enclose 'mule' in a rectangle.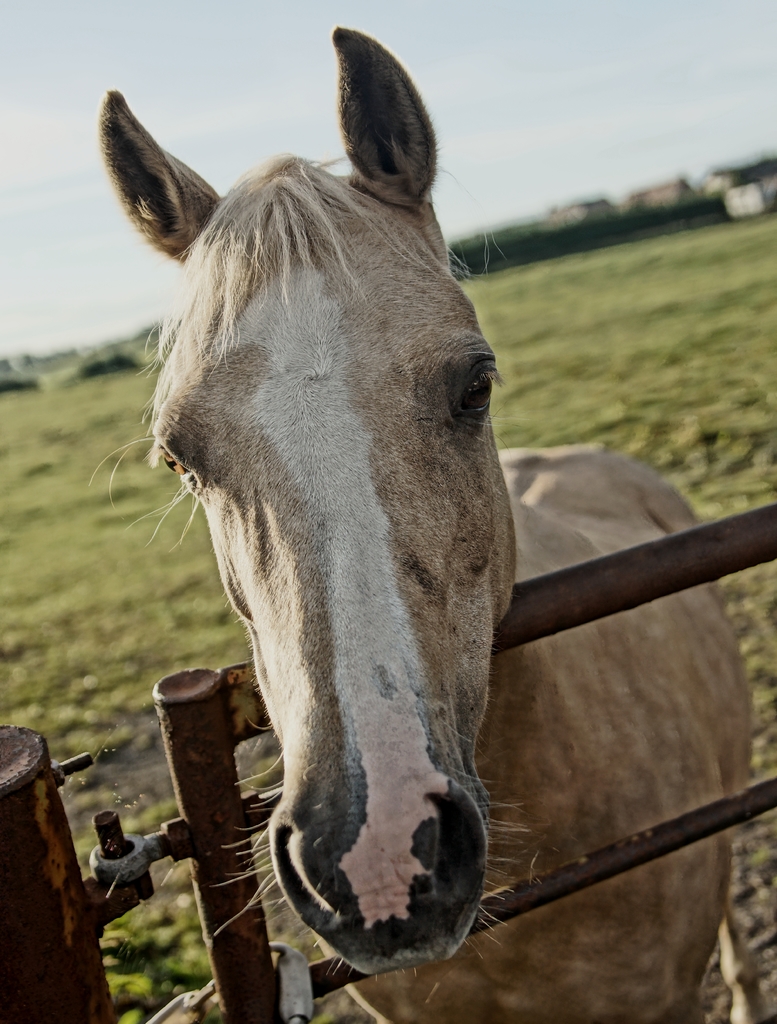
(101,27,753,1023).
